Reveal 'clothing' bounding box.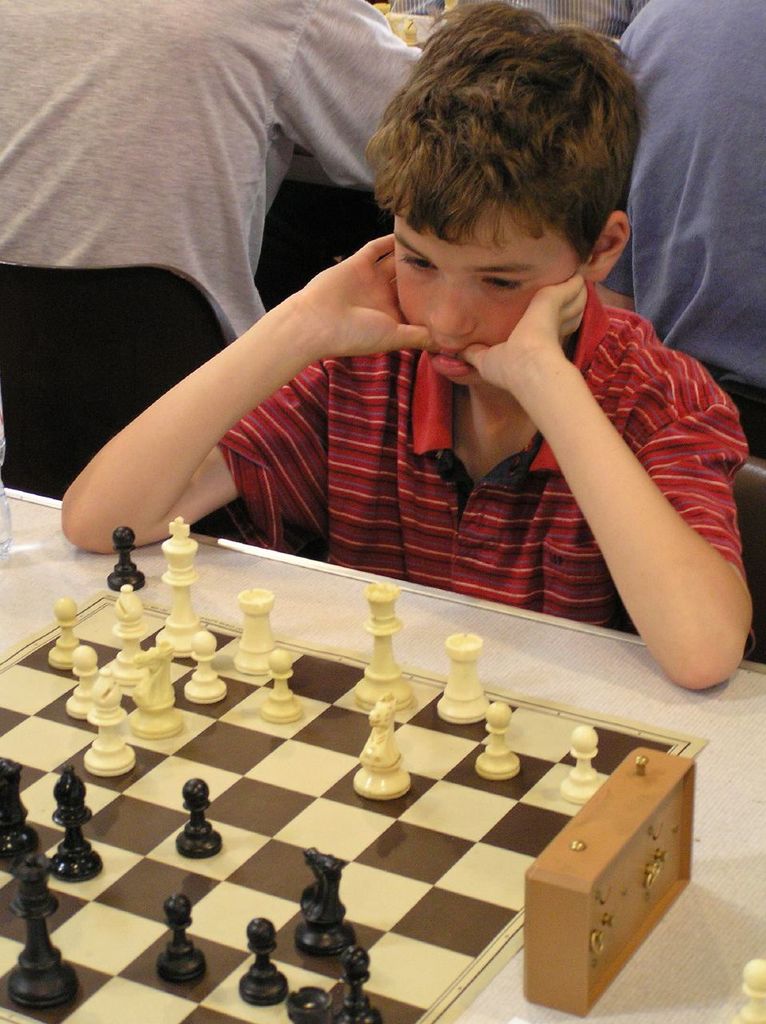
Revealed: box=[0, 0, 429, 500].
